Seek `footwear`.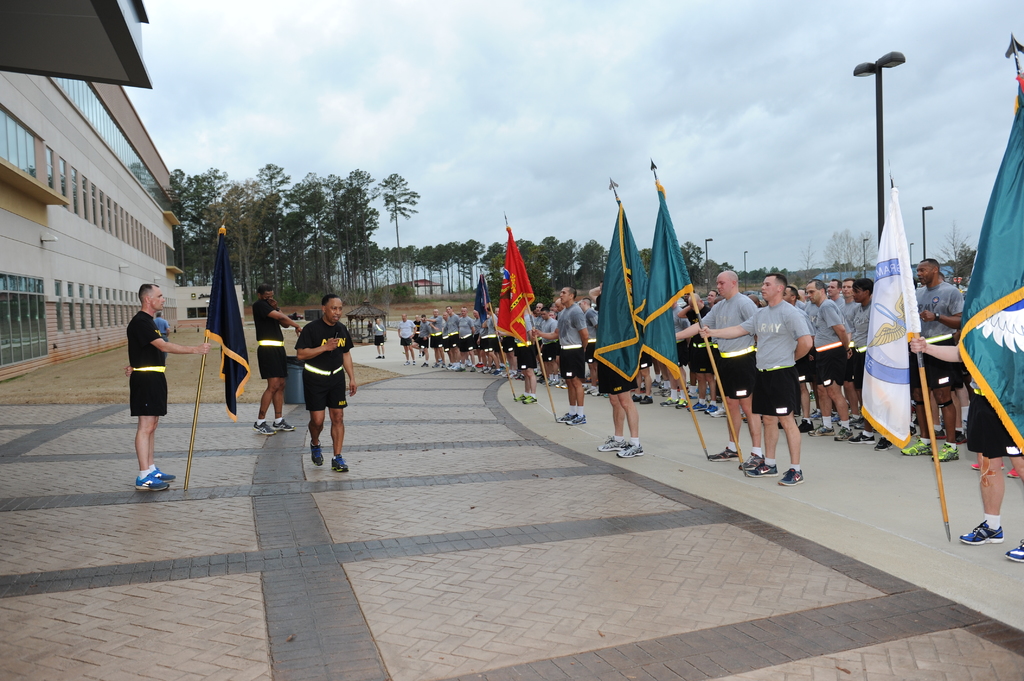
[left=705, top=442, right=737, bottom=463].
